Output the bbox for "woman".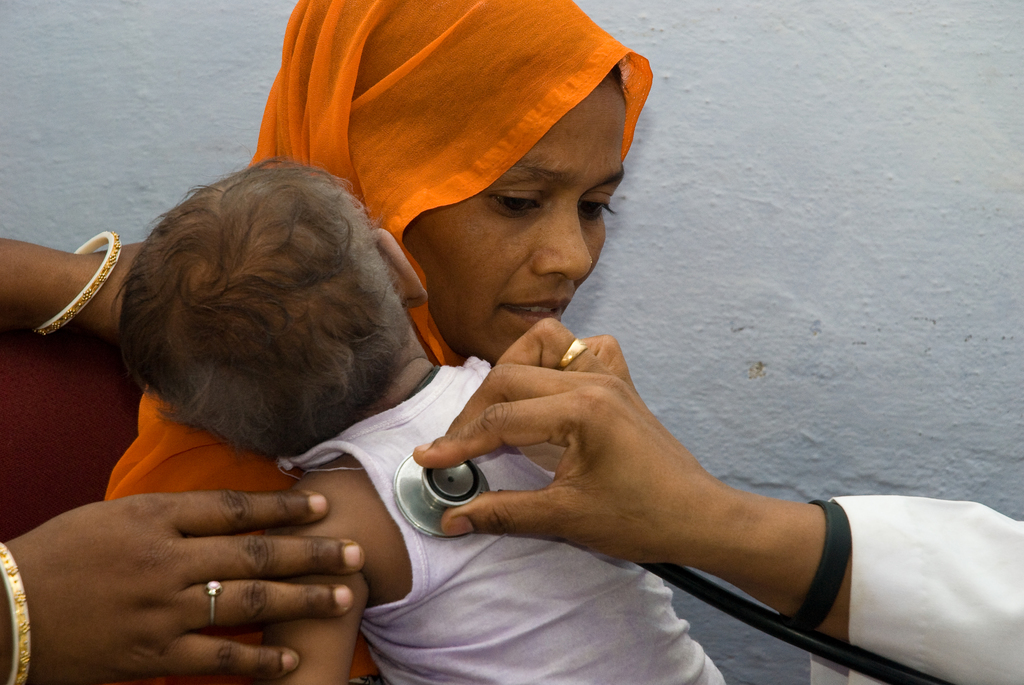
[106, 0, 657, 684].
